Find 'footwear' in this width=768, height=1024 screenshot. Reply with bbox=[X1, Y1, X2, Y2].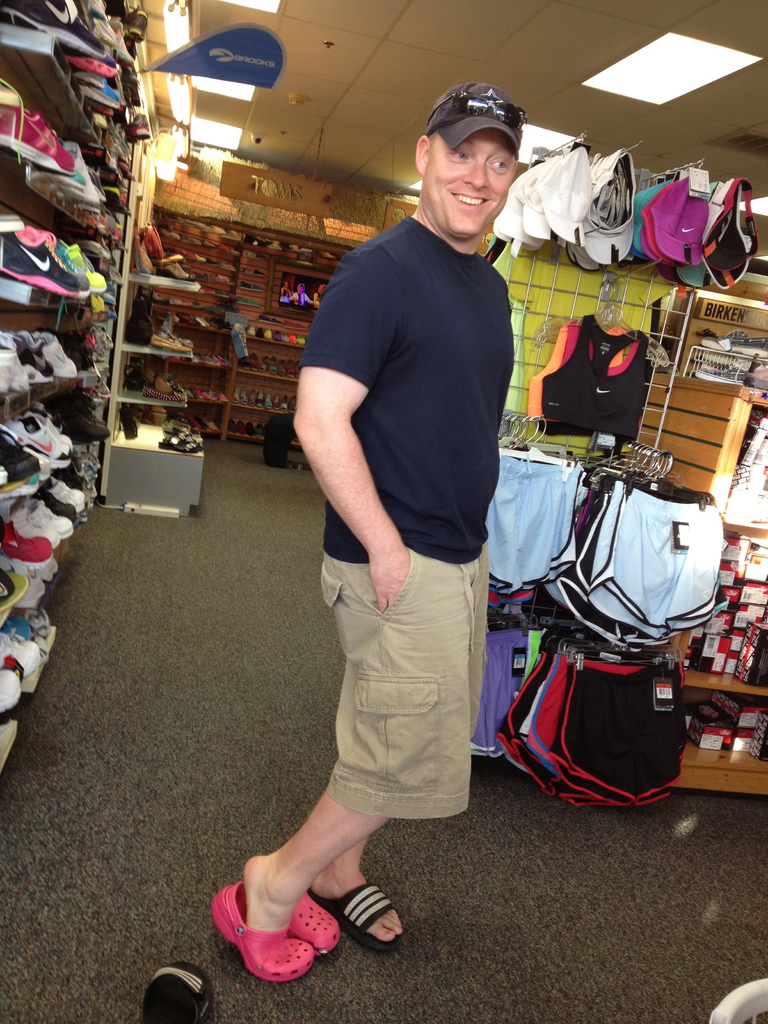
bbox=[305, 879, 401, 958].
